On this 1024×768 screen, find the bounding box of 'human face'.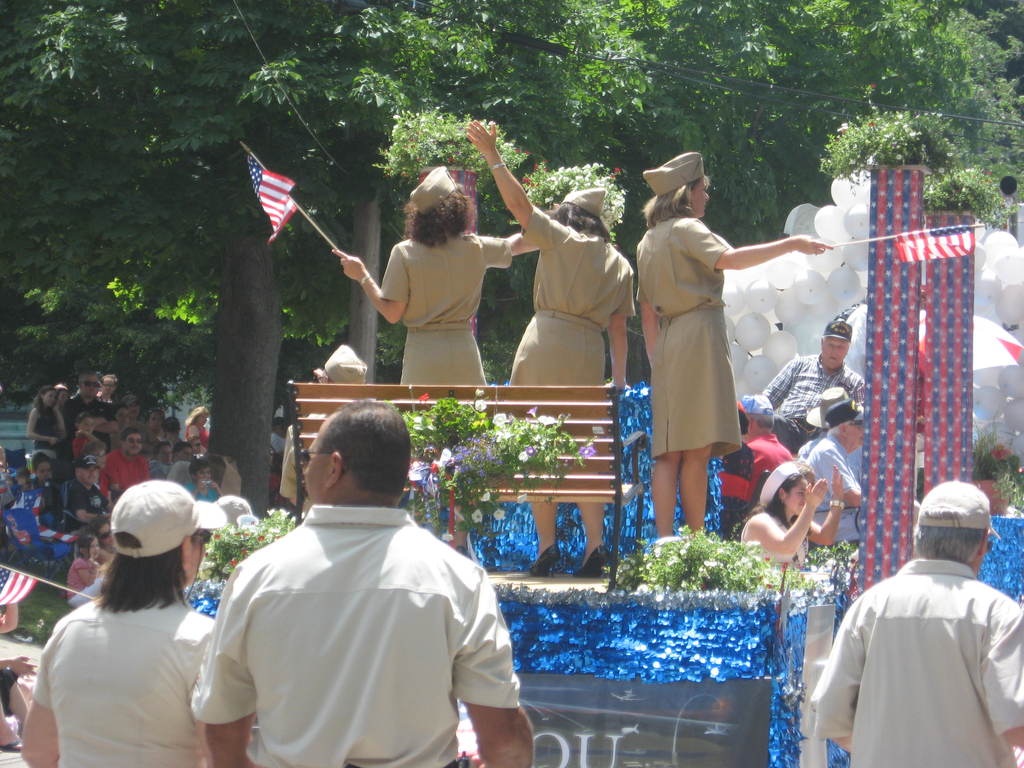
Bounding box: 689/181/708/216.
